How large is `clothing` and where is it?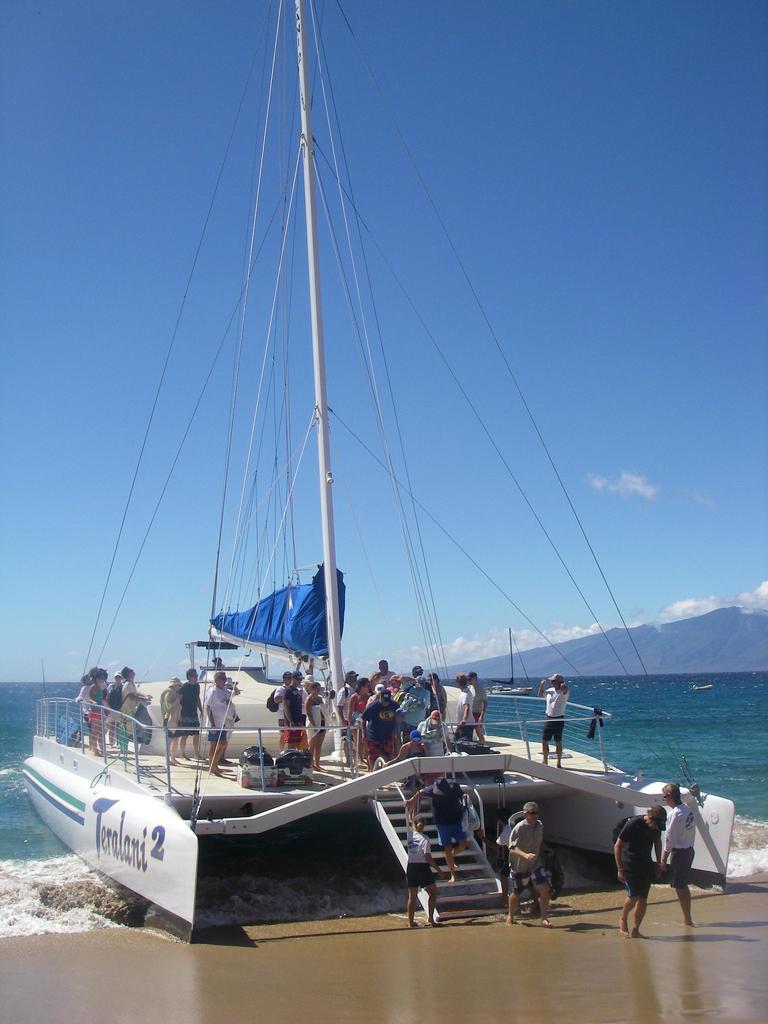
Bounding box: 503,818,524,851.
